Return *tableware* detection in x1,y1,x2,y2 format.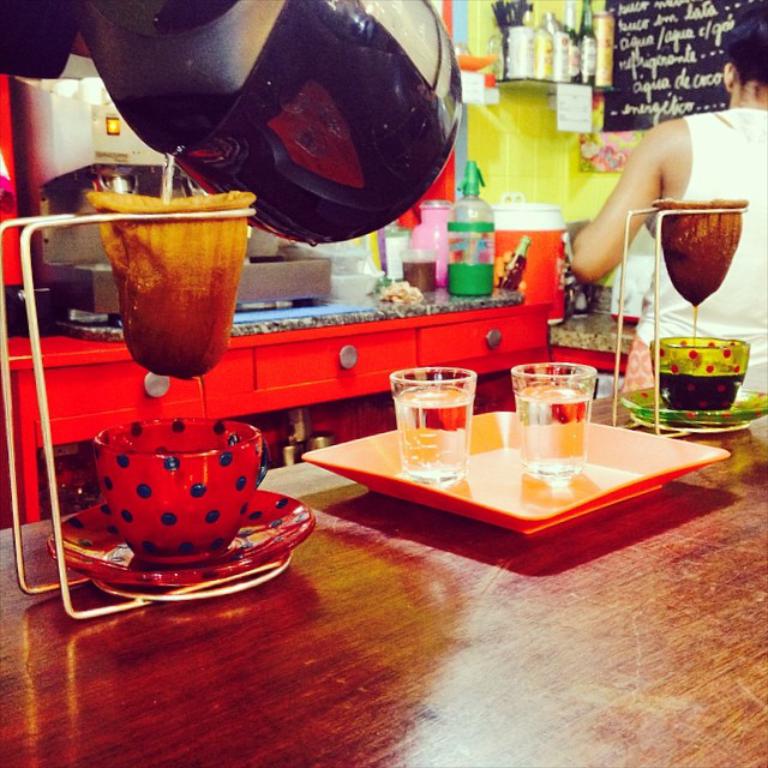
506,356,592,480.
